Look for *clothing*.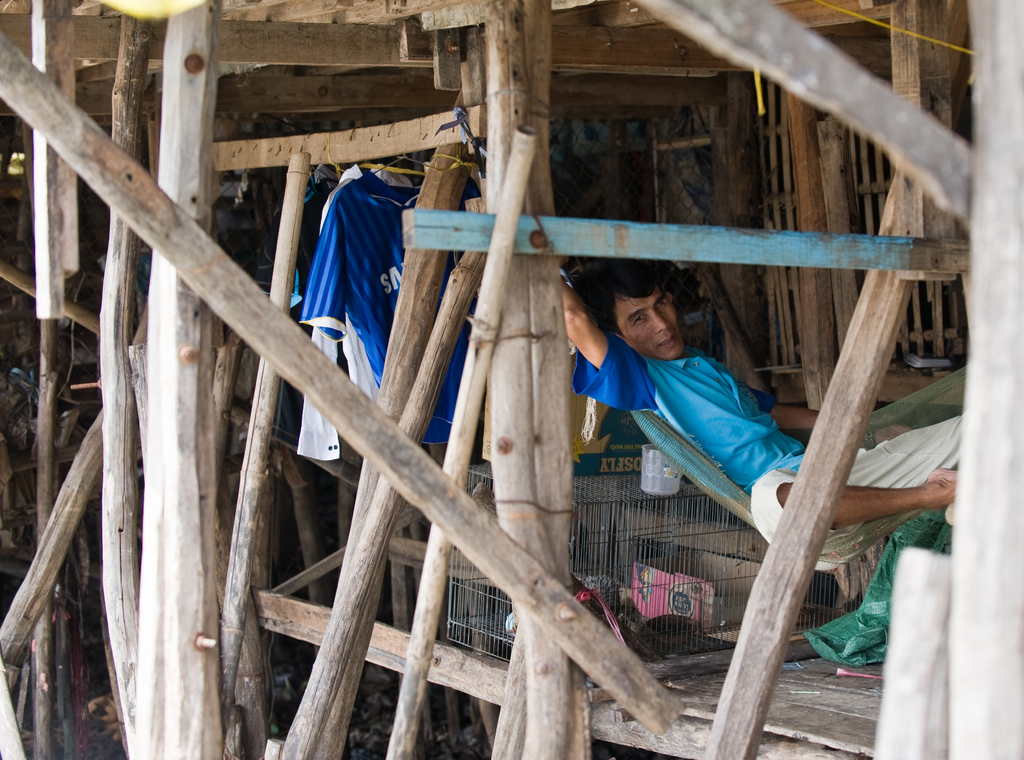
Found: select_region(567, 337, 803, 496).
